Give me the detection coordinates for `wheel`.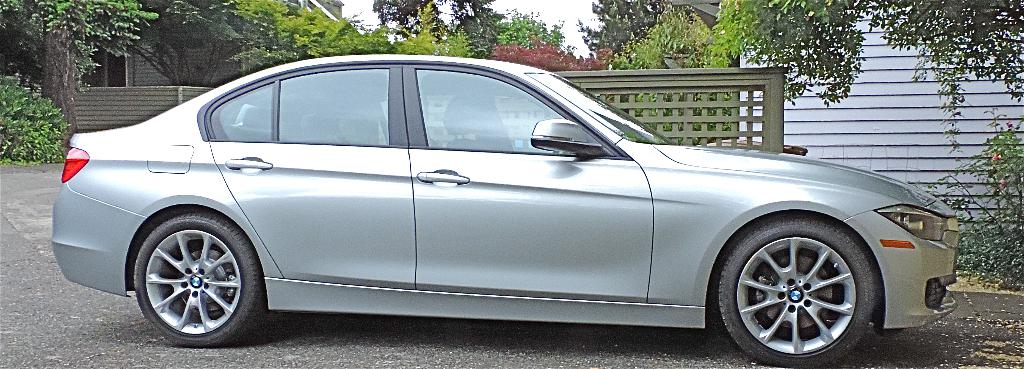
<bbox>728, 218, 872, 354</bbox>.
